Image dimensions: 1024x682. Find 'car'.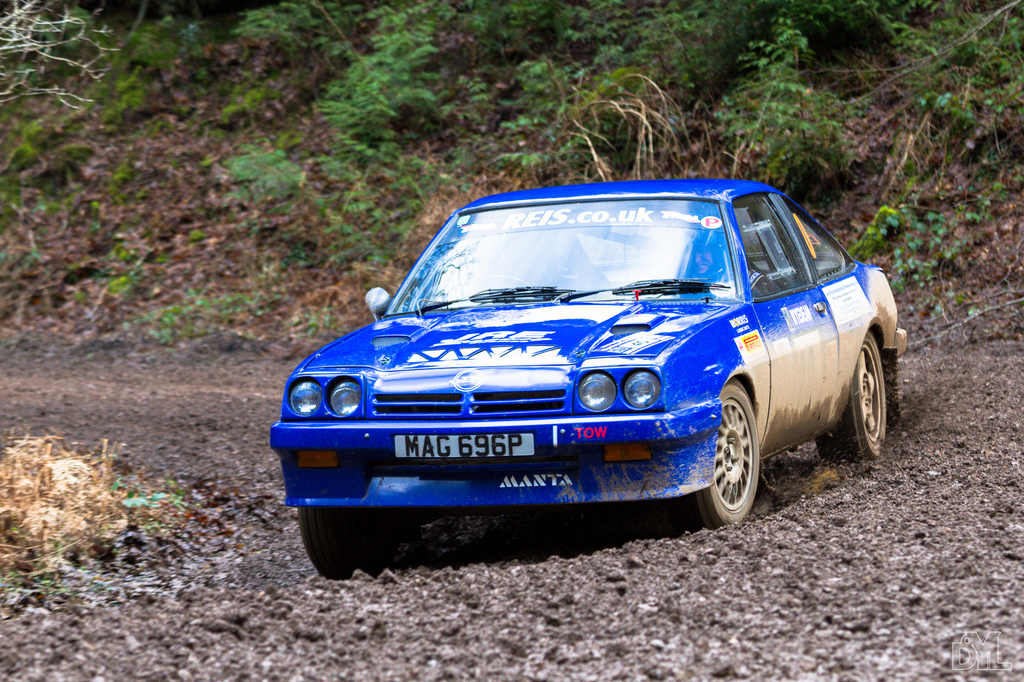
(271, 174, 917, 587).
